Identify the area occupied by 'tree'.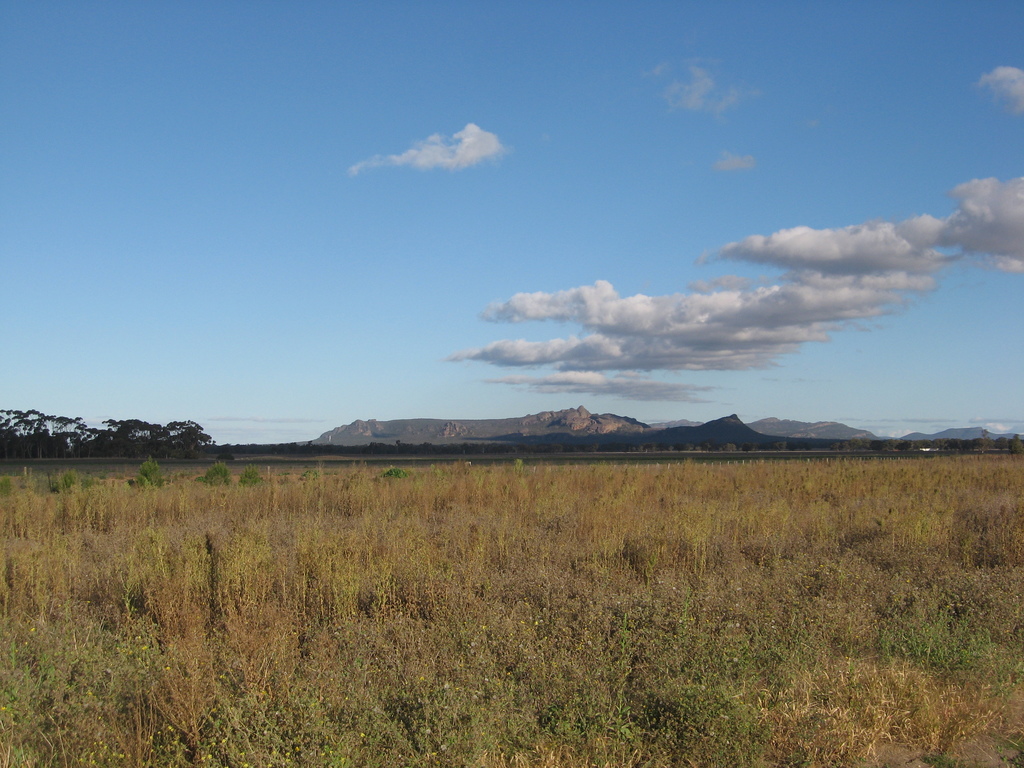
Area: 44 410 85 461.
